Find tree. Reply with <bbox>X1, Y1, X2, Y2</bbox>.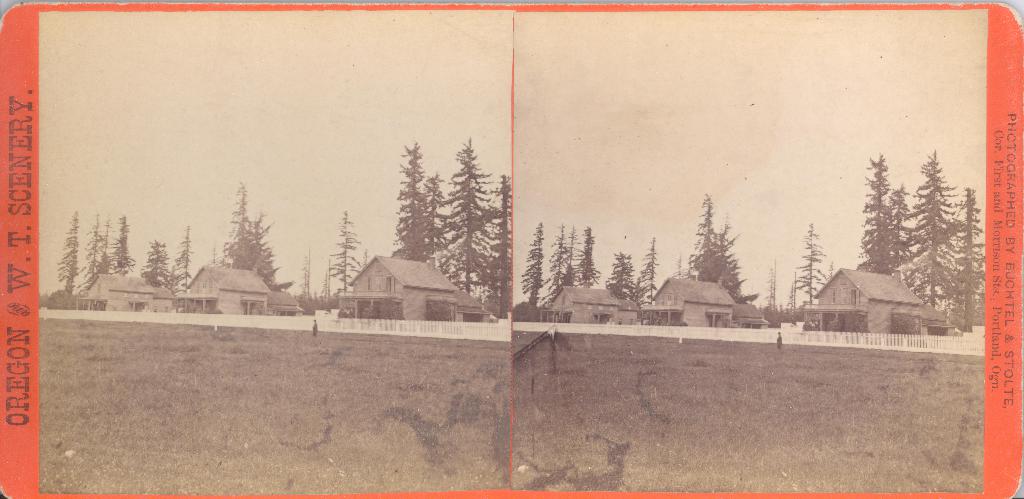
<bbox>215, 178, 294, 295</bbox>.
